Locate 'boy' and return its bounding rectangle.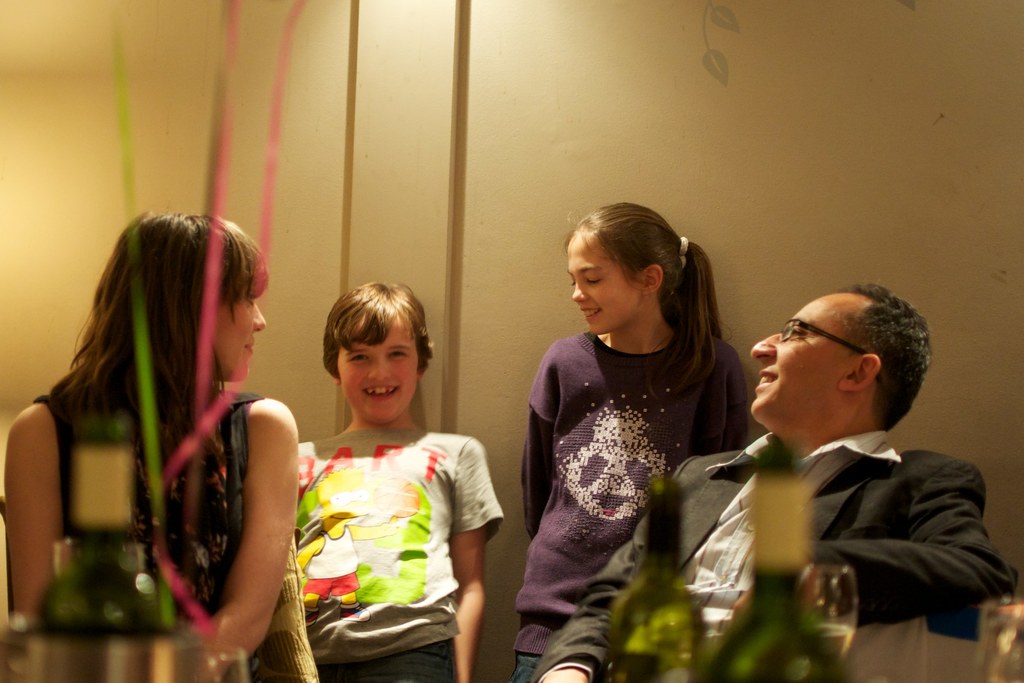
locate(284, 281, 502, 682).
